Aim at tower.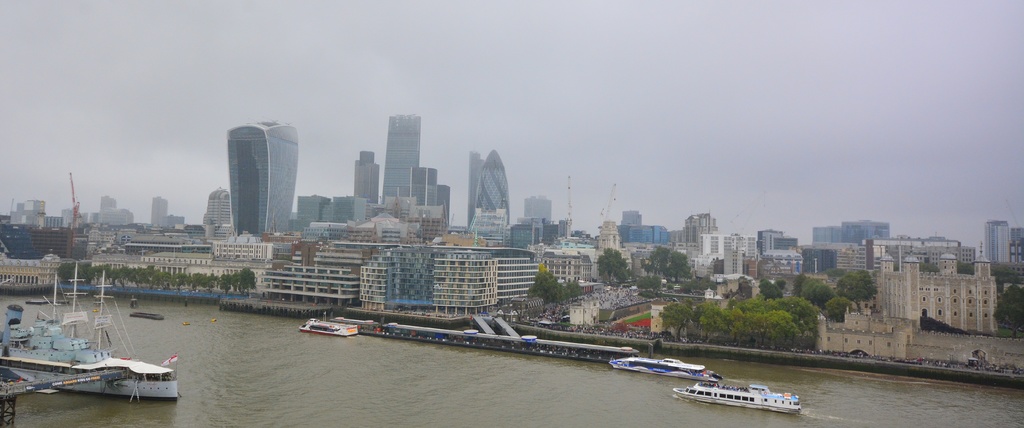
Aimed at rect(433, 182, 451, 228).
